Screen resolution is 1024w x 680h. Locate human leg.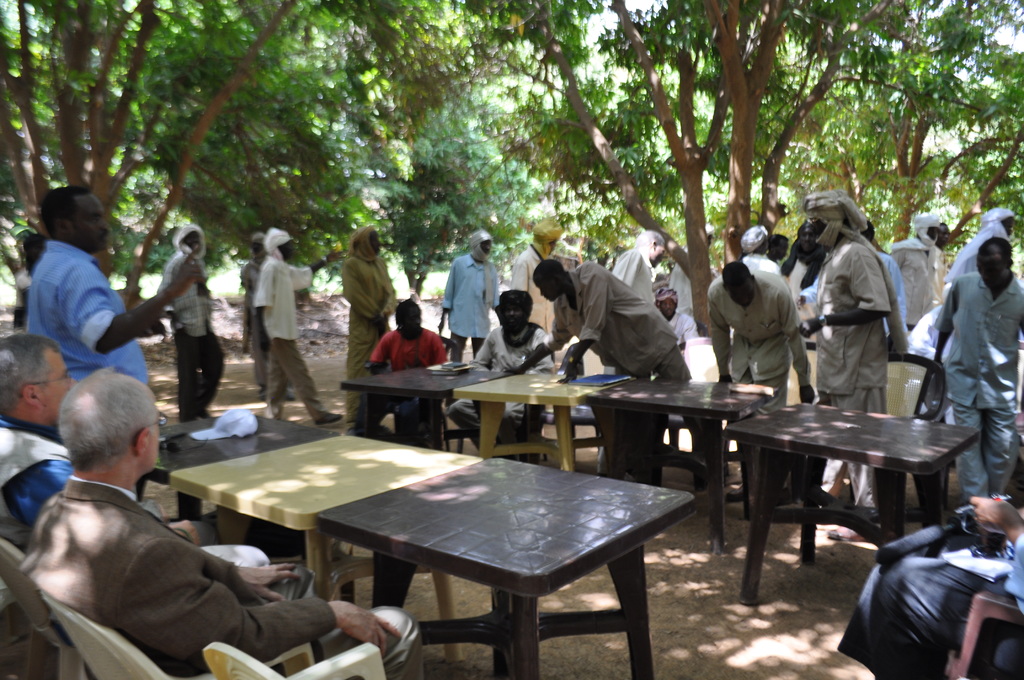
bbox=[173, 326, 200, 412].
